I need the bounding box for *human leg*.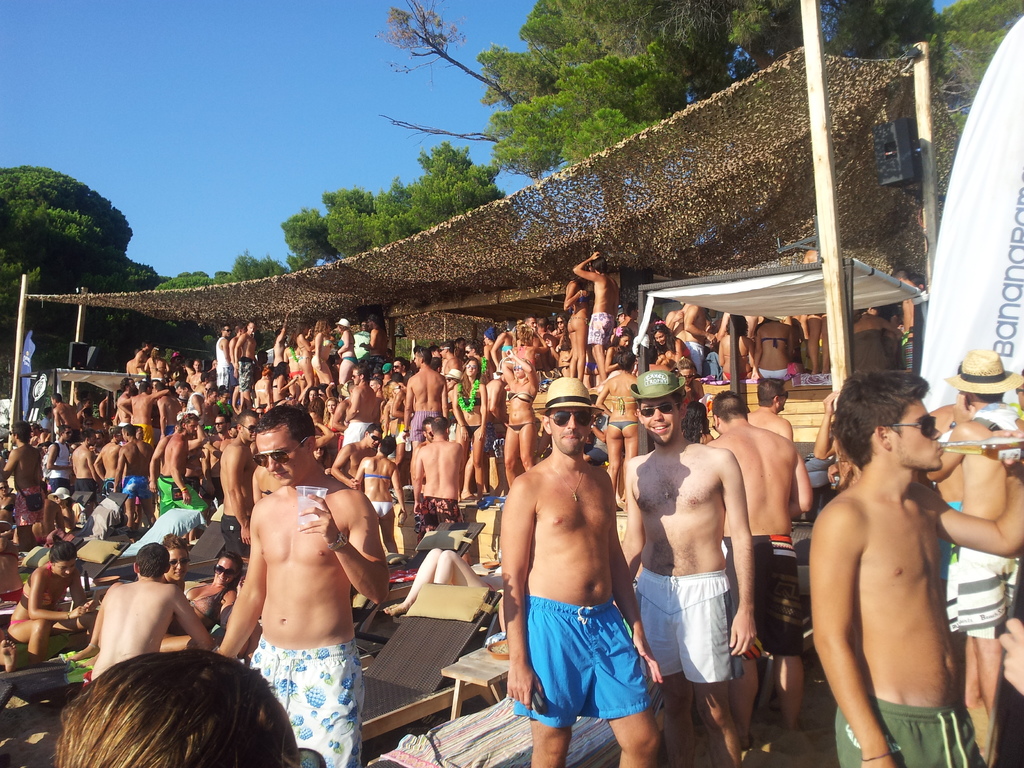
Here it is: <region>502, 431, 525, 478</region>.
